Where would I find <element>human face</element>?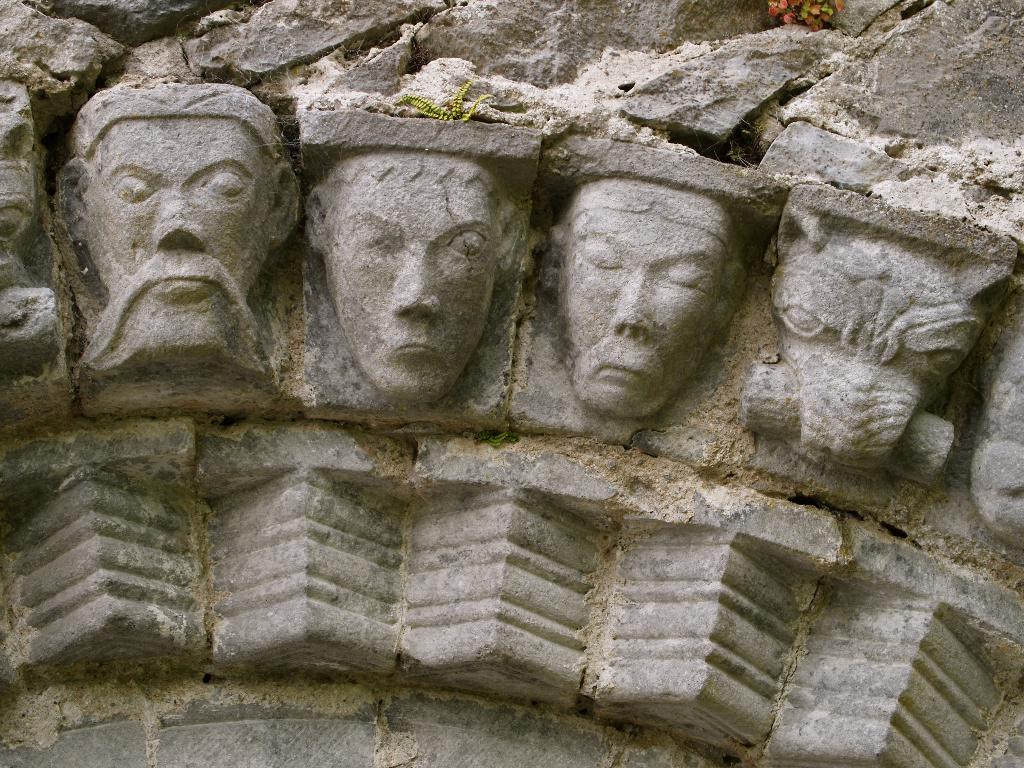
At 322 170 500 397.
